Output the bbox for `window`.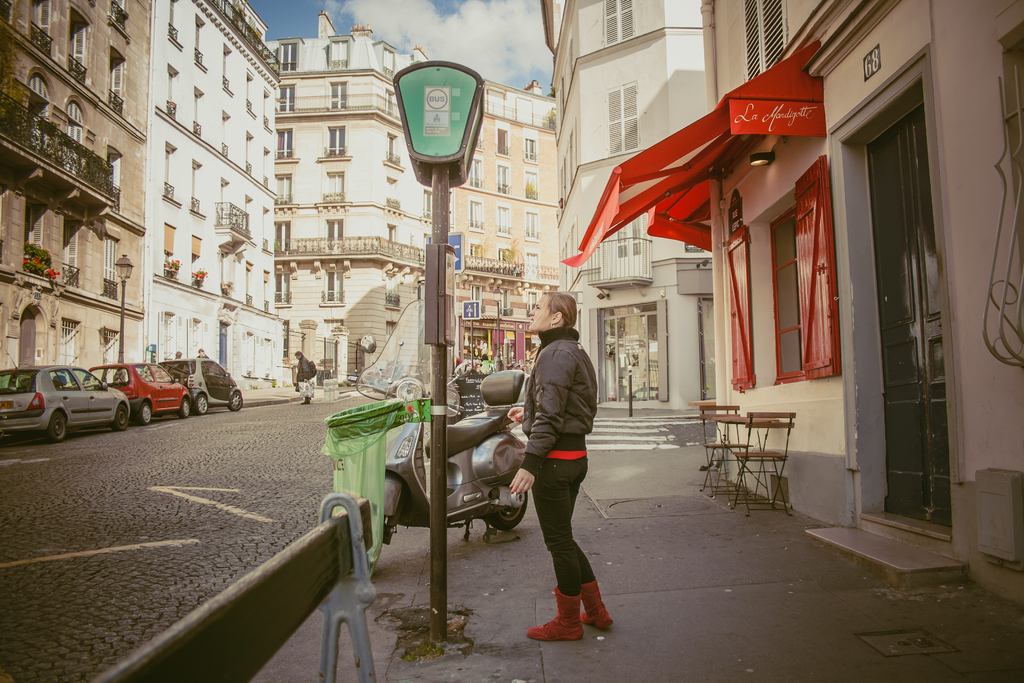
rect(524, 166, 536, 201).
